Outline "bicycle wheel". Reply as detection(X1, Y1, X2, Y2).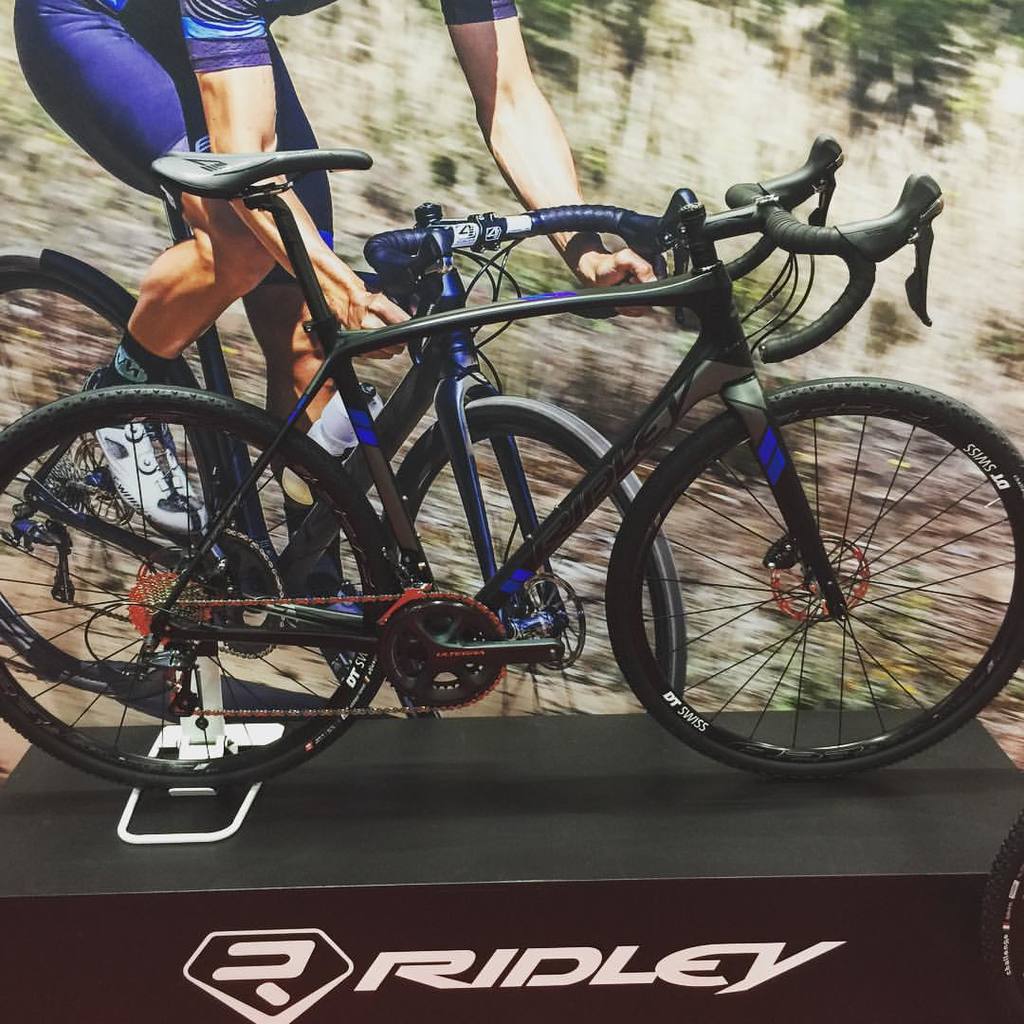
detection(0, 248, 262, 698).
